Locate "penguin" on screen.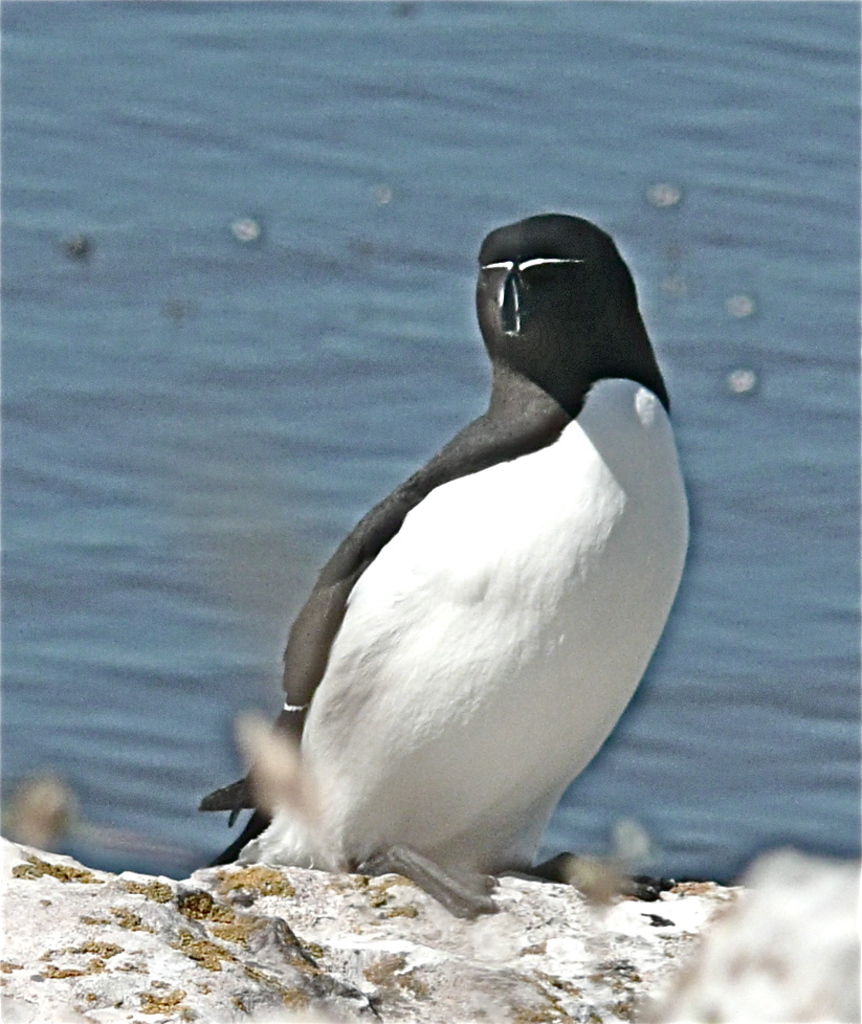
On screen at detection(200, 221, 695, 923).
